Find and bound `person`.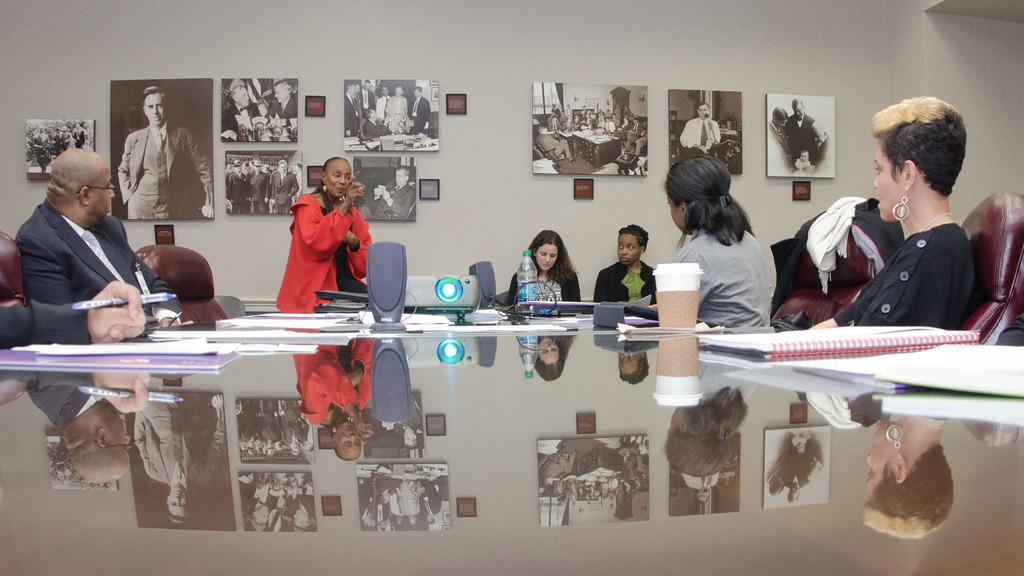
Bound: [x1=275, y1=154, x2=372, y2=313].
